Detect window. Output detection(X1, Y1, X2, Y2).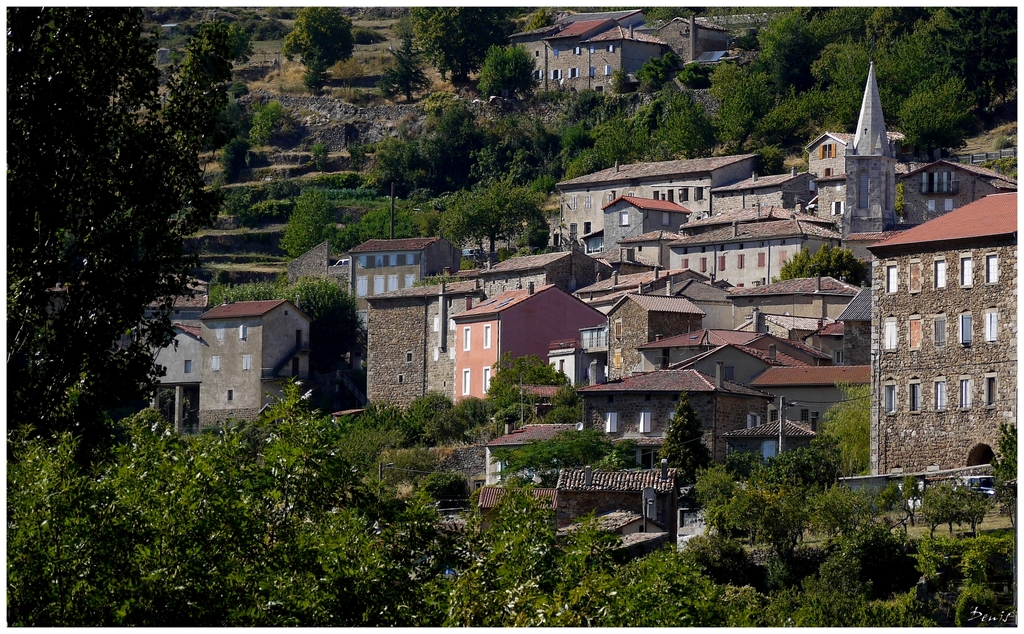
detection(884, 316, 899, 352).
